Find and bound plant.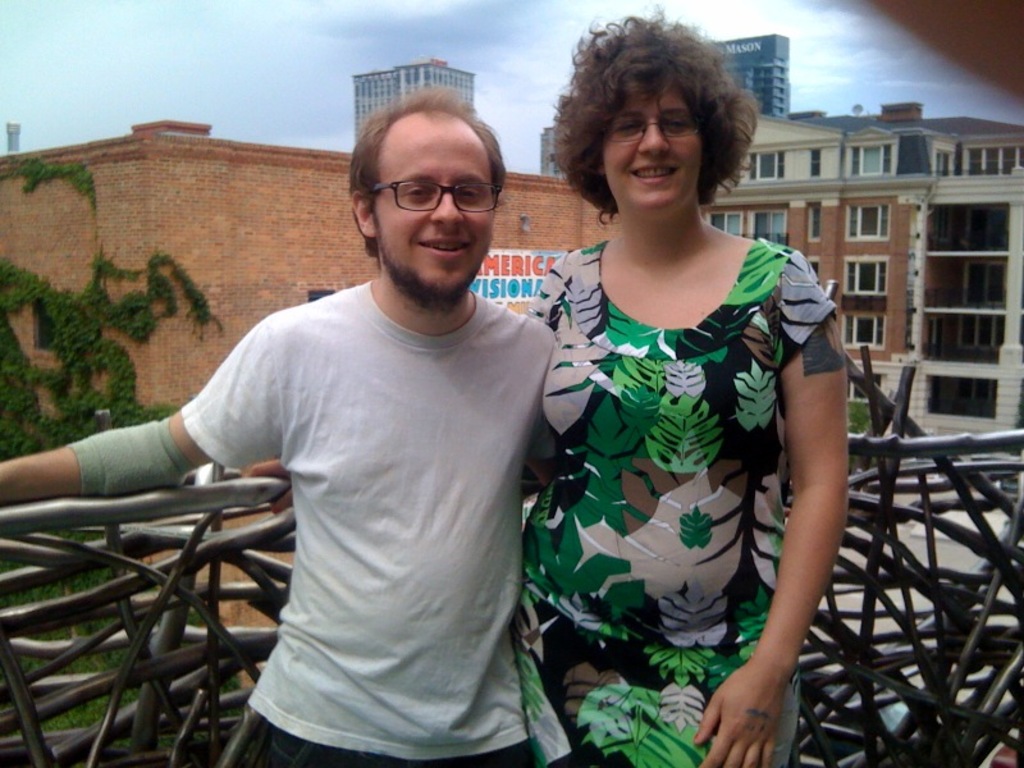
Bound: <region>844, 403, 867, 439</region>.
